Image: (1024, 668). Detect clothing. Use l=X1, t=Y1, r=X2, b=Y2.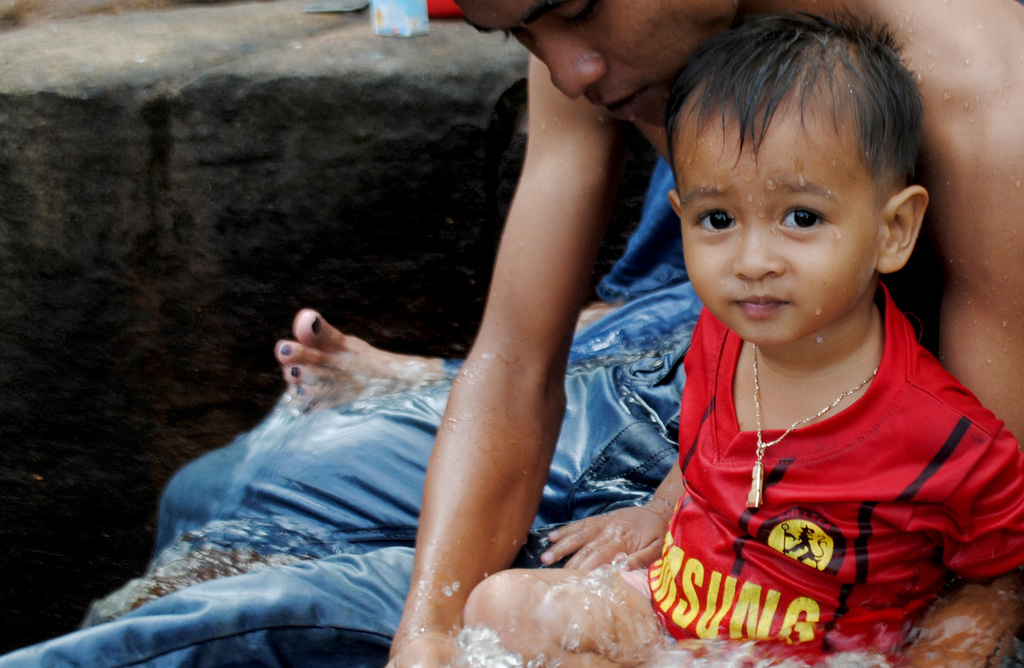
l=0, t=312, r=705, b=667.
